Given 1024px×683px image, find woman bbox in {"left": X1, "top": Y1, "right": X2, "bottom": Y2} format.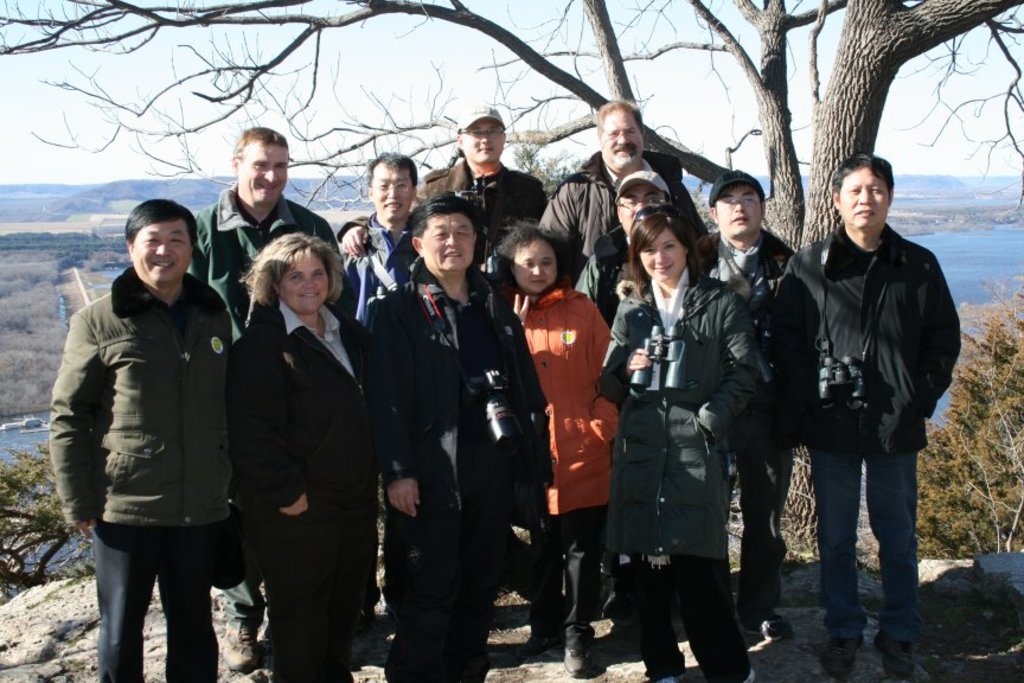
{"left": 223, "top": 231, "right": 379, "bottom": 682}.
